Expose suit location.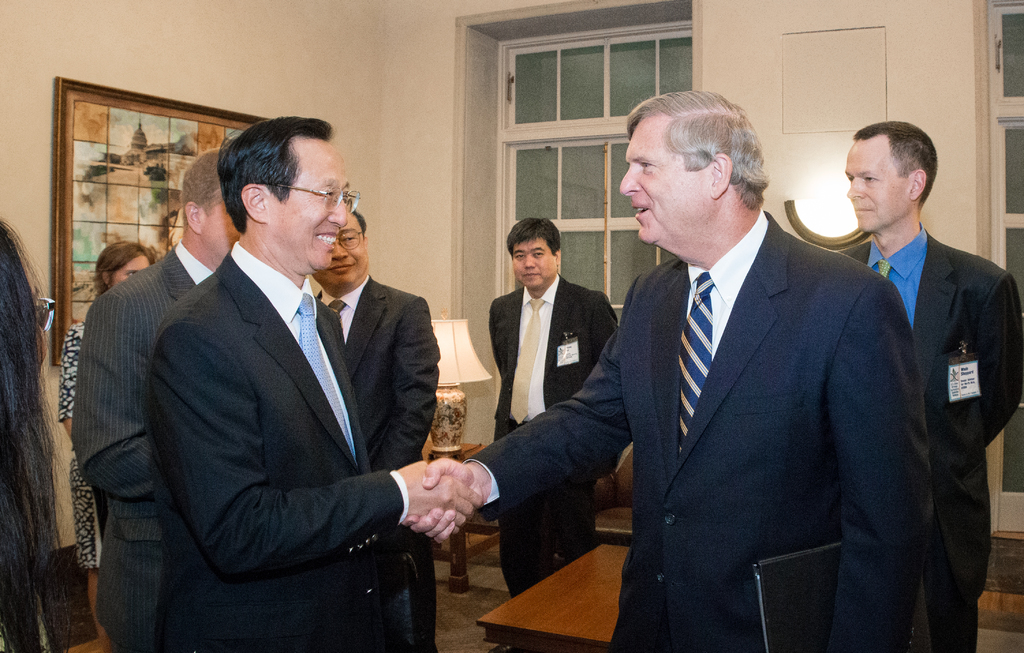
Exposed at (x1=316, y1=273, x2=439, y2=652).
